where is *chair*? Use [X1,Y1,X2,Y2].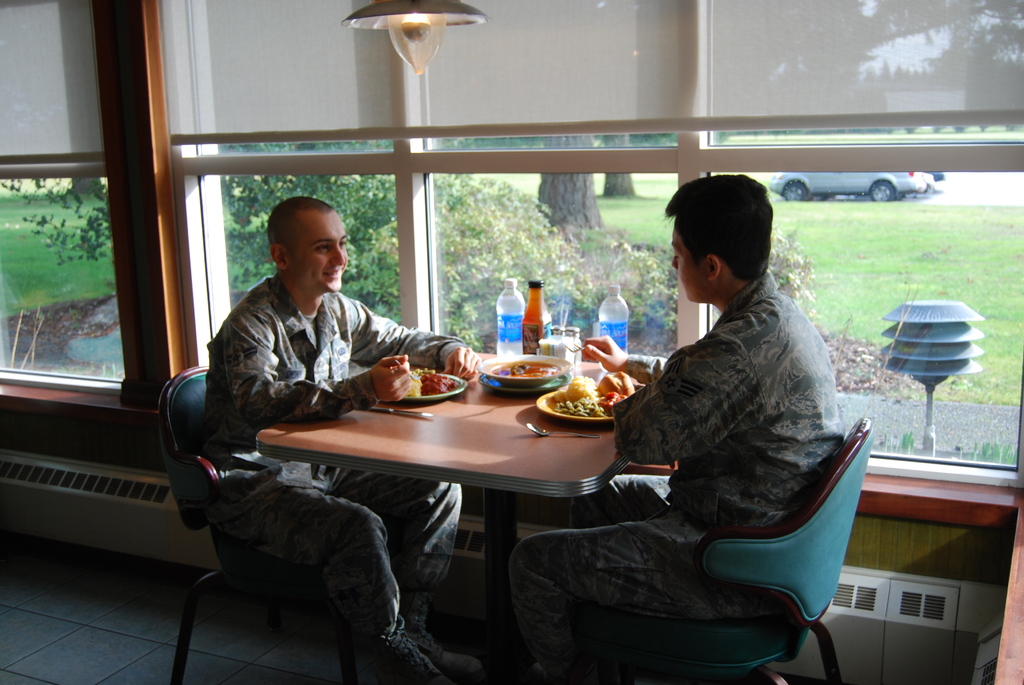
[588,415,874,684].
